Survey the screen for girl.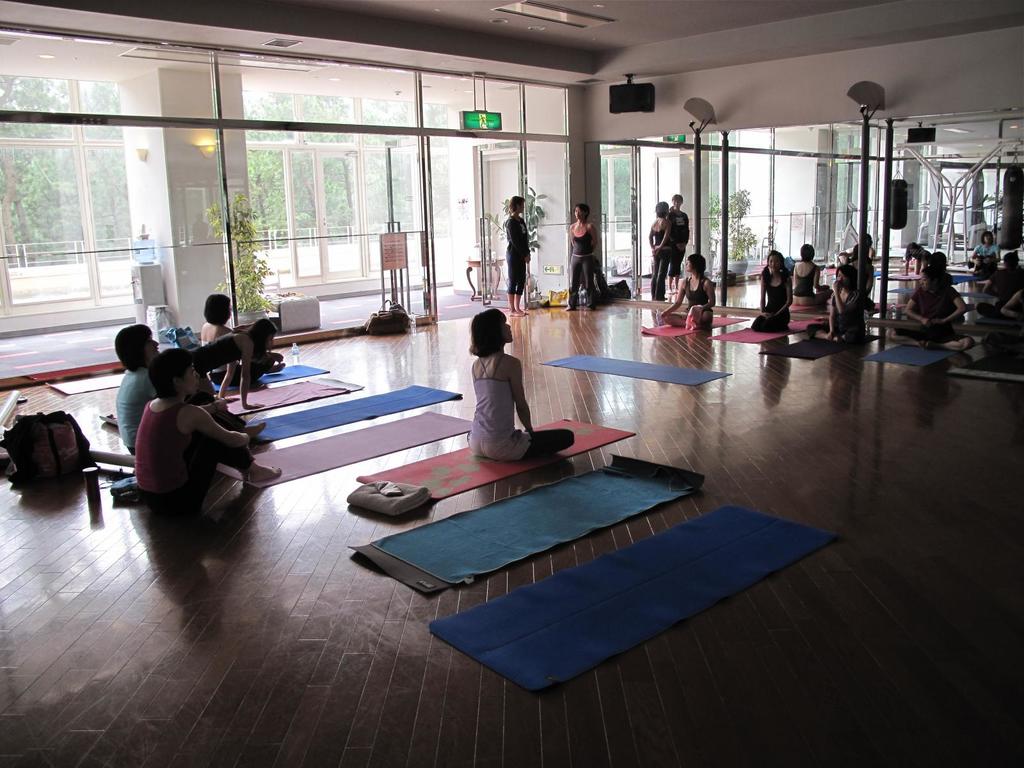
Survey found: pyautogui.locateOnScreen(196, 294, 287, 389).
